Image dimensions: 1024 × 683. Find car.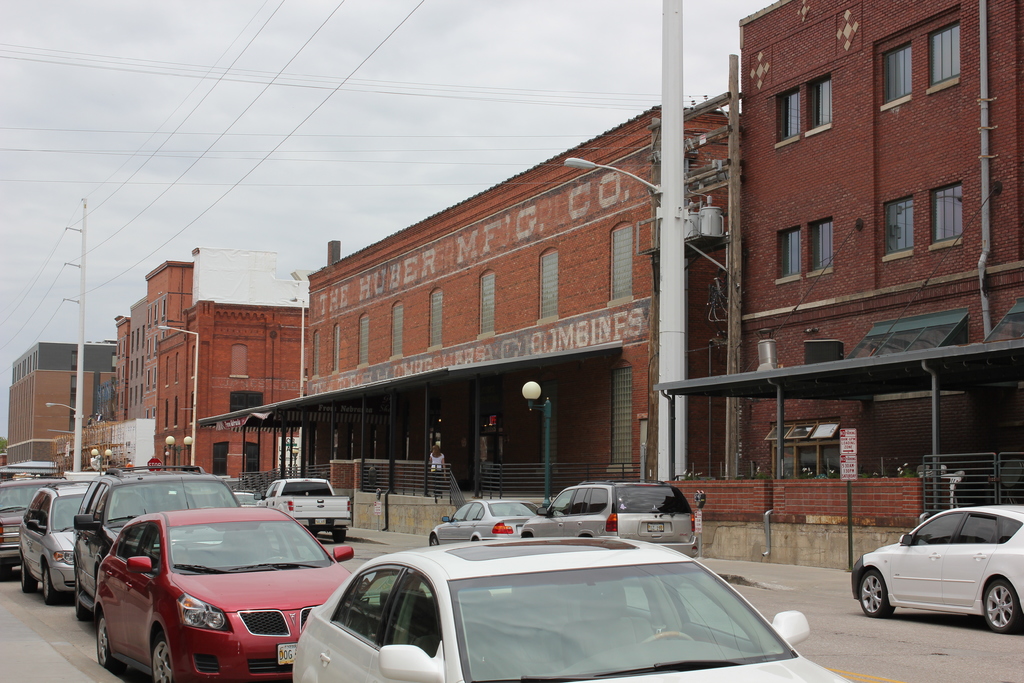
box=[69, 465, 241, 622].
